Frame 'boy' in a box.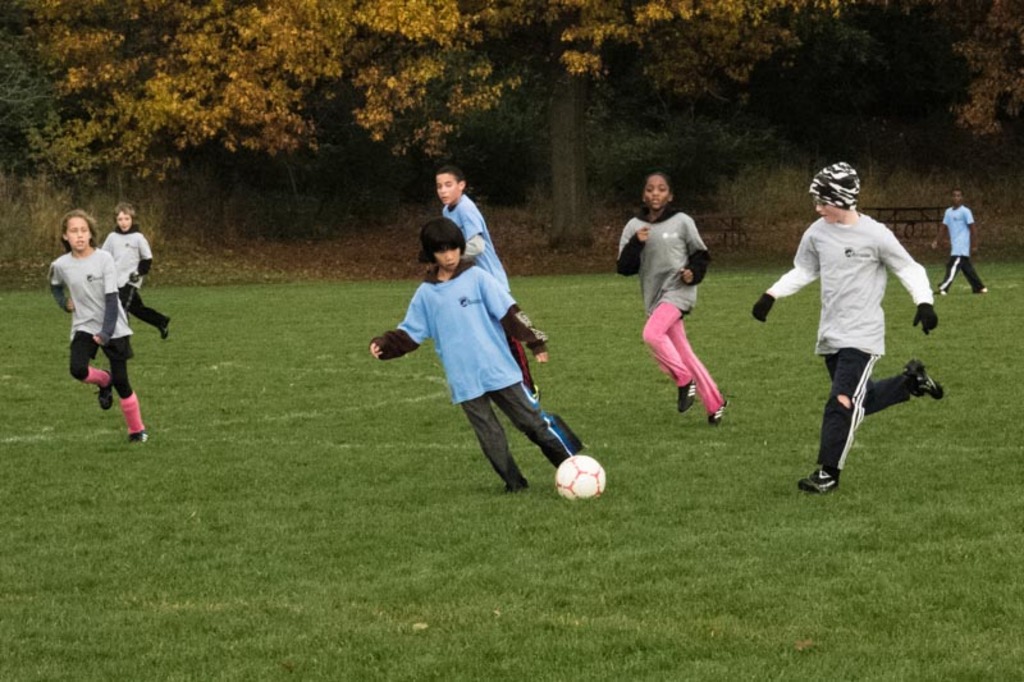
bbox=[755, 157, 945, 491].
